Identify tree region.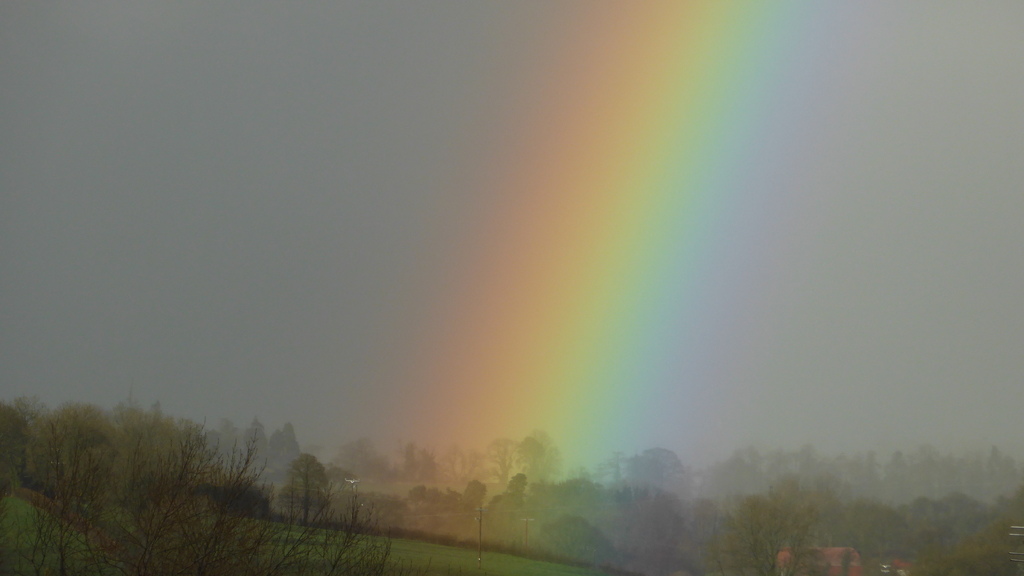
Region: [left=228, top=400, right=261, bottom=506].
